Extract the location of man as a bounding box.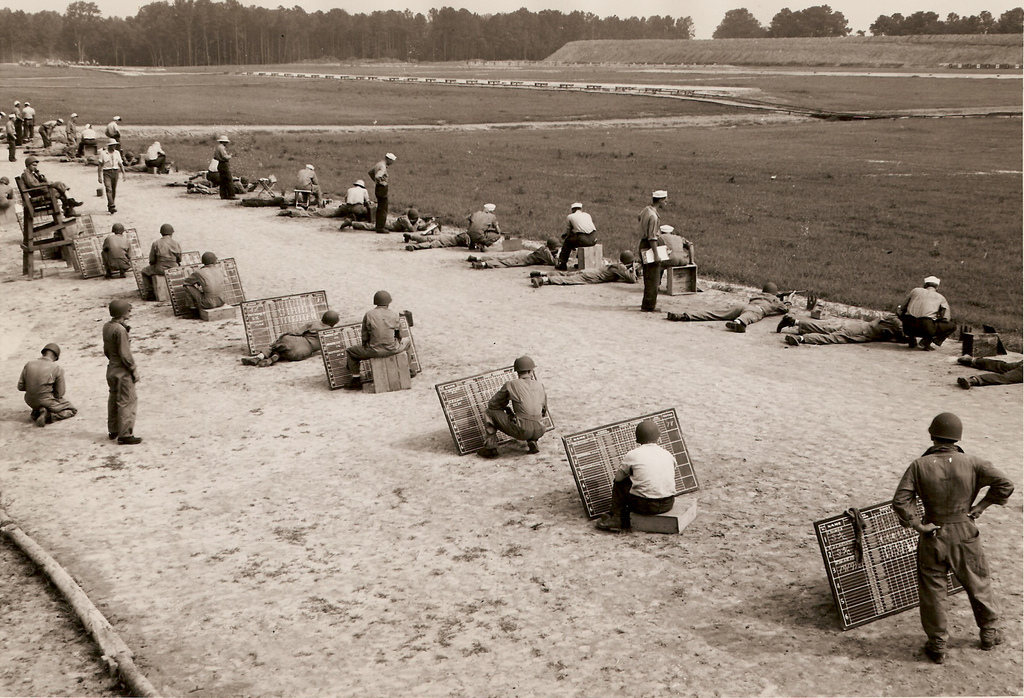
[102,115,122,150].
